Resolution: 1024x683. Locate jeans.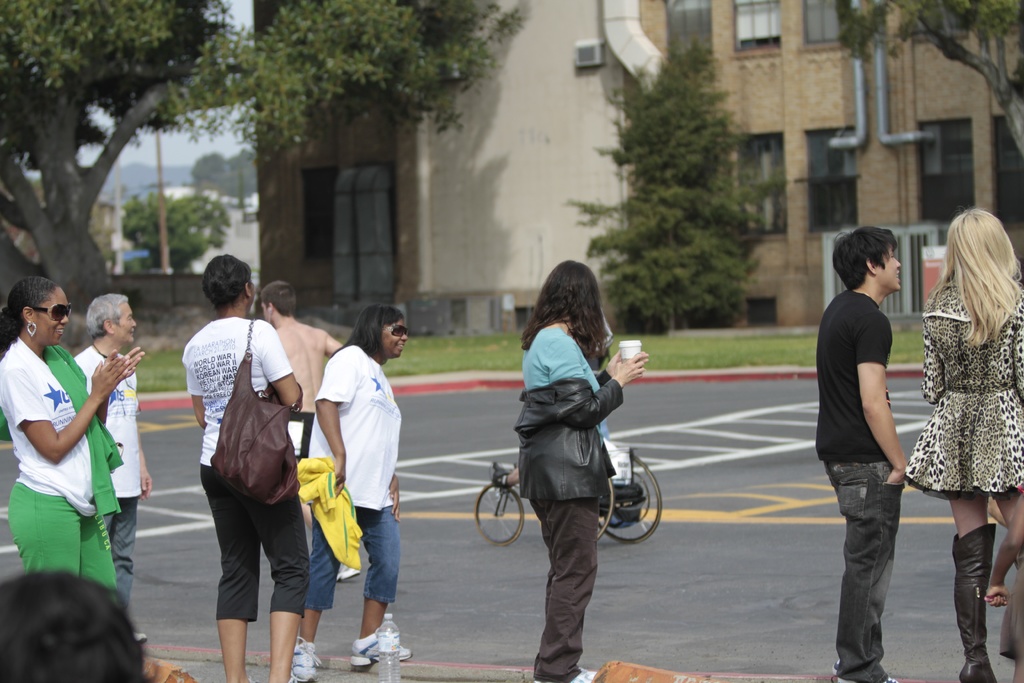
bbox=[307, 500, 397, 611].
